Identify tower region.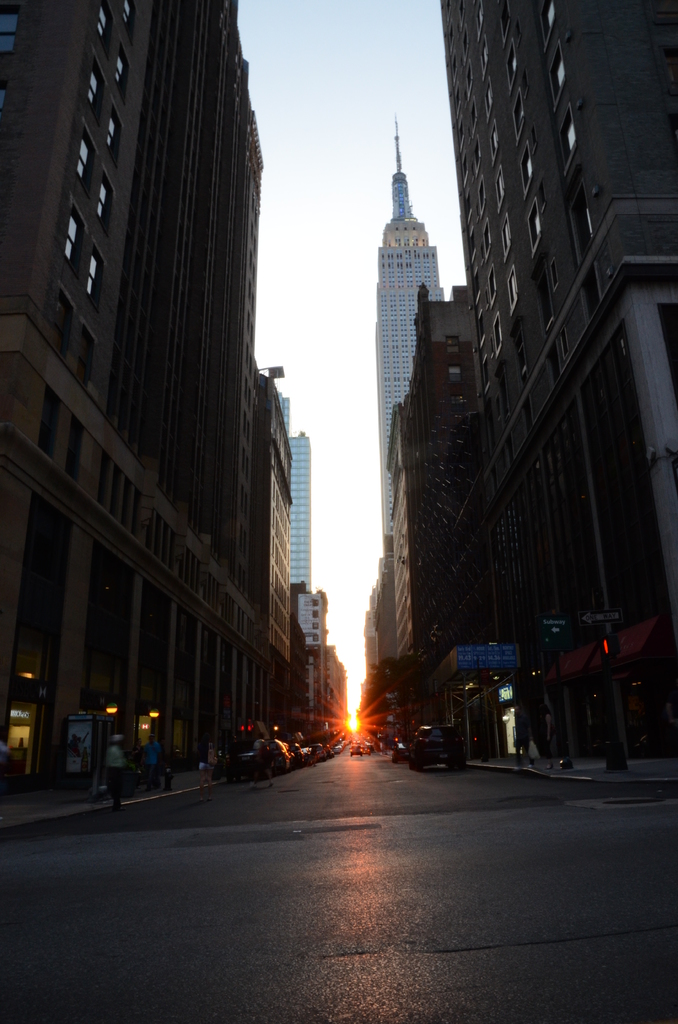
Region: <region>277, 390, 317, 593</region>.
